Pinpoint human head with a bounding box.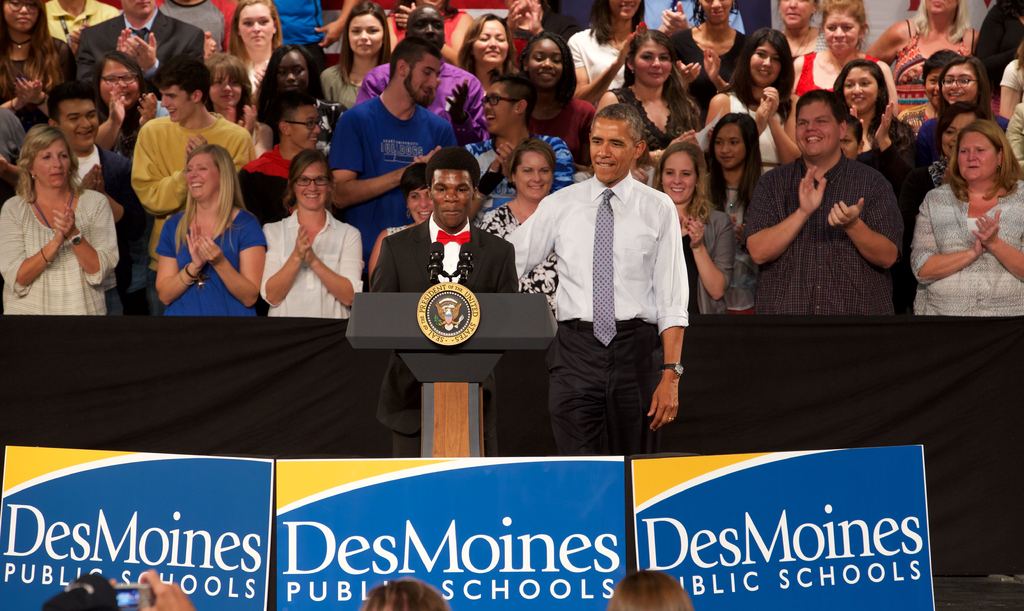
[19,124,77,190].
